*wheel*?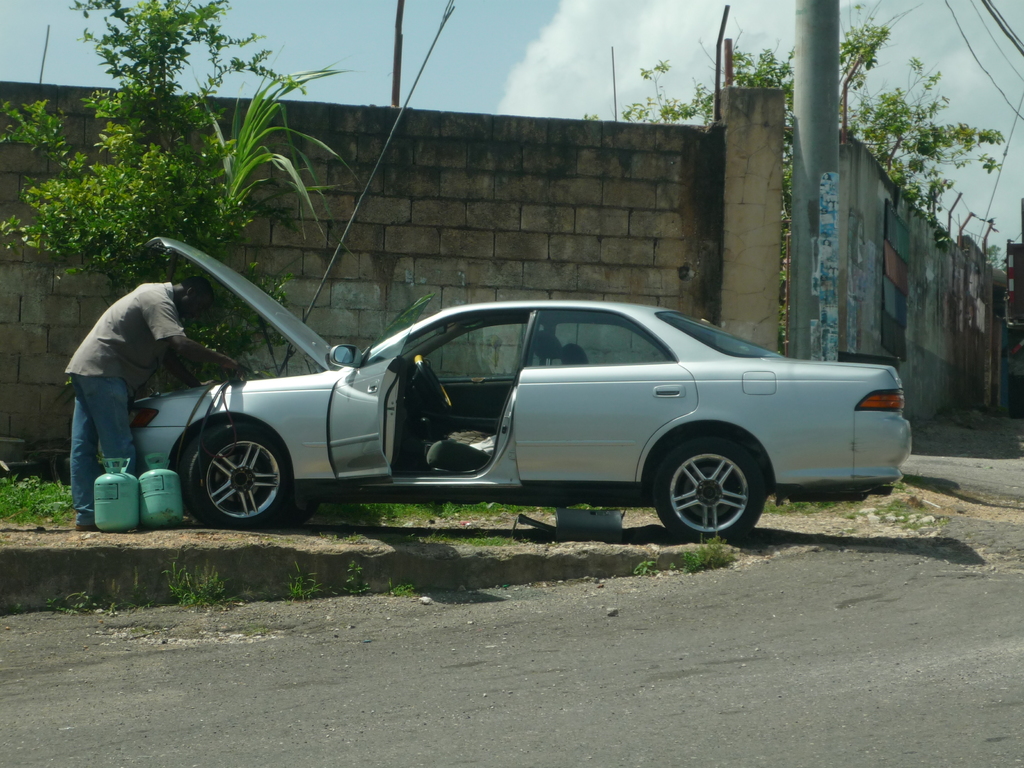
(x1=268, y1=495, x2=324, y2=538)
